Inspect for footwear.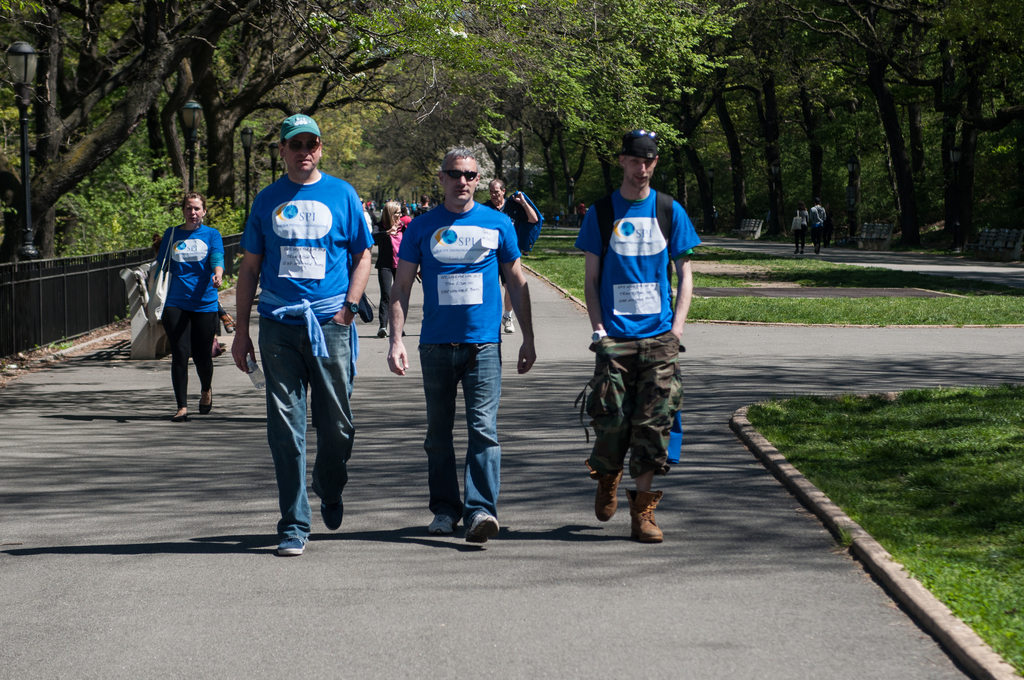
Inspection: crop(203, 384, 214, 413).
